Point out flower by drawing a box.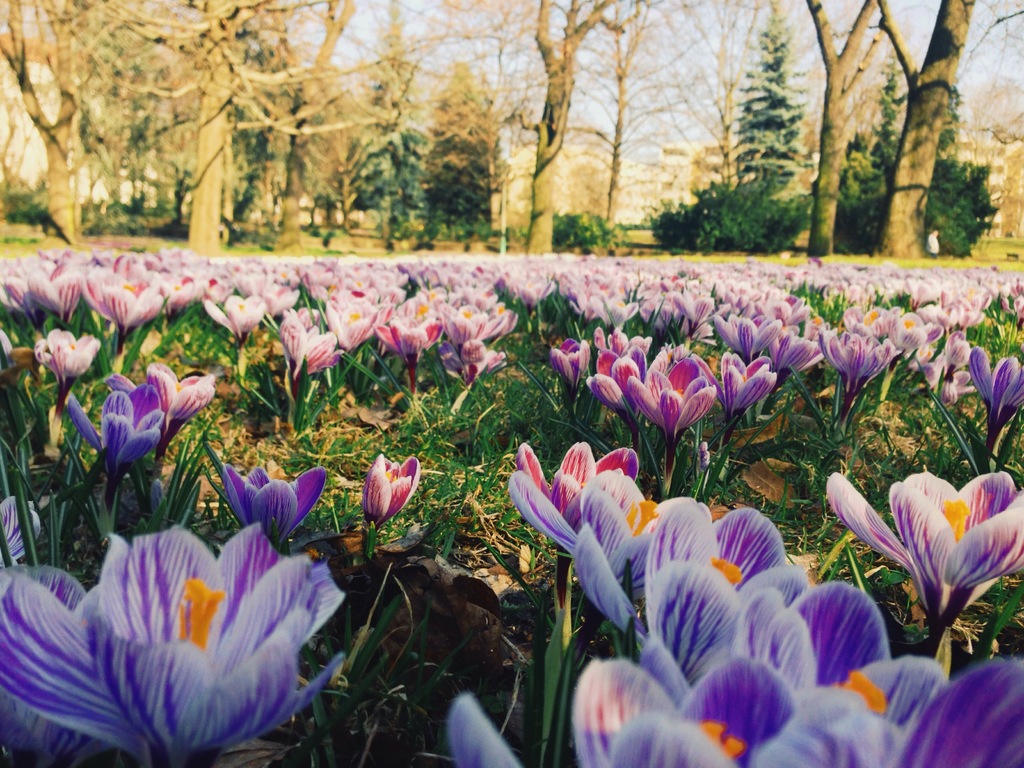
(507, 436, 636, 598).
